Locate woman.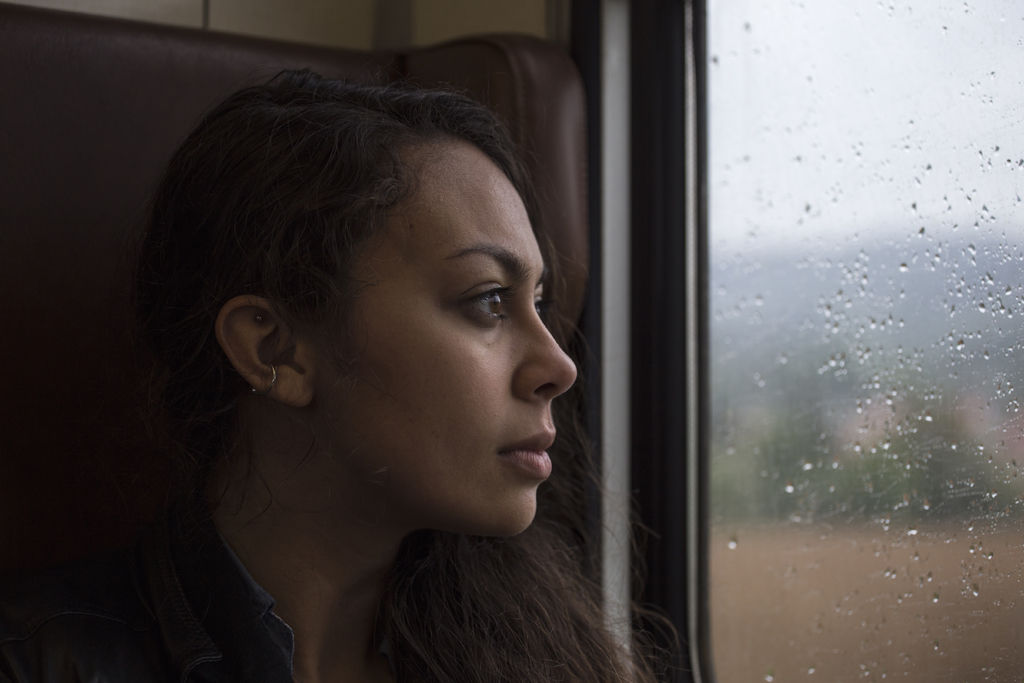
Bounding box: {"left": 42, "top": 45, "right": 681, "bottom": 681}.
